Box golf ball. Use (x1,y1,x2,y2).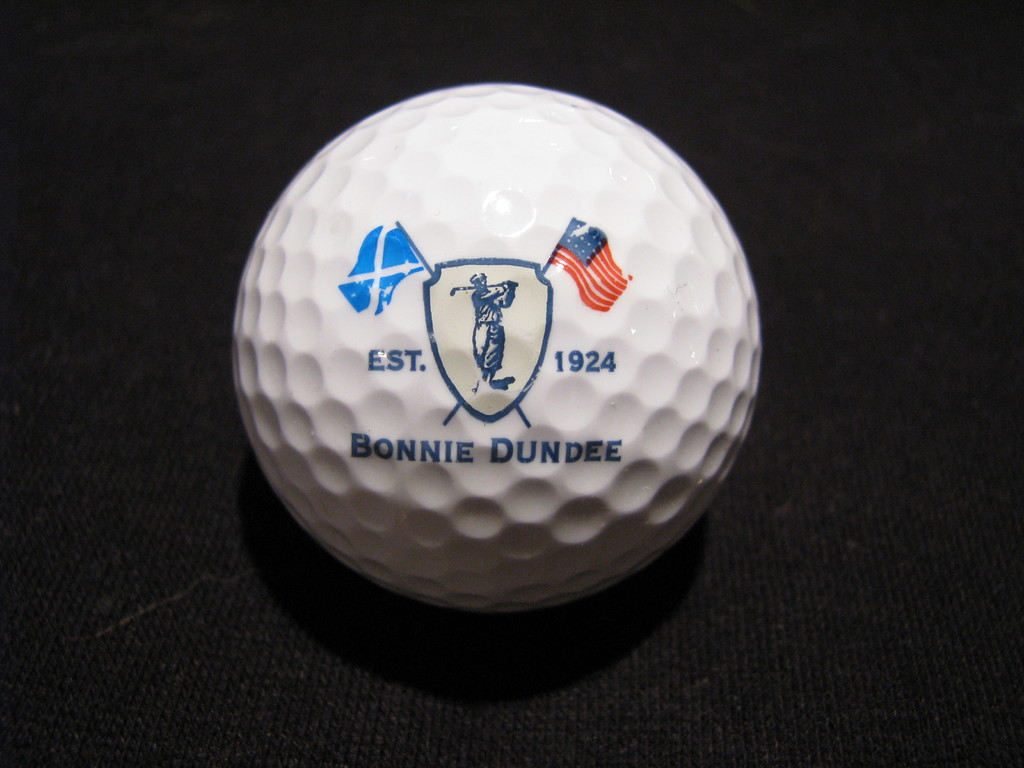
(228,82,770,618).
